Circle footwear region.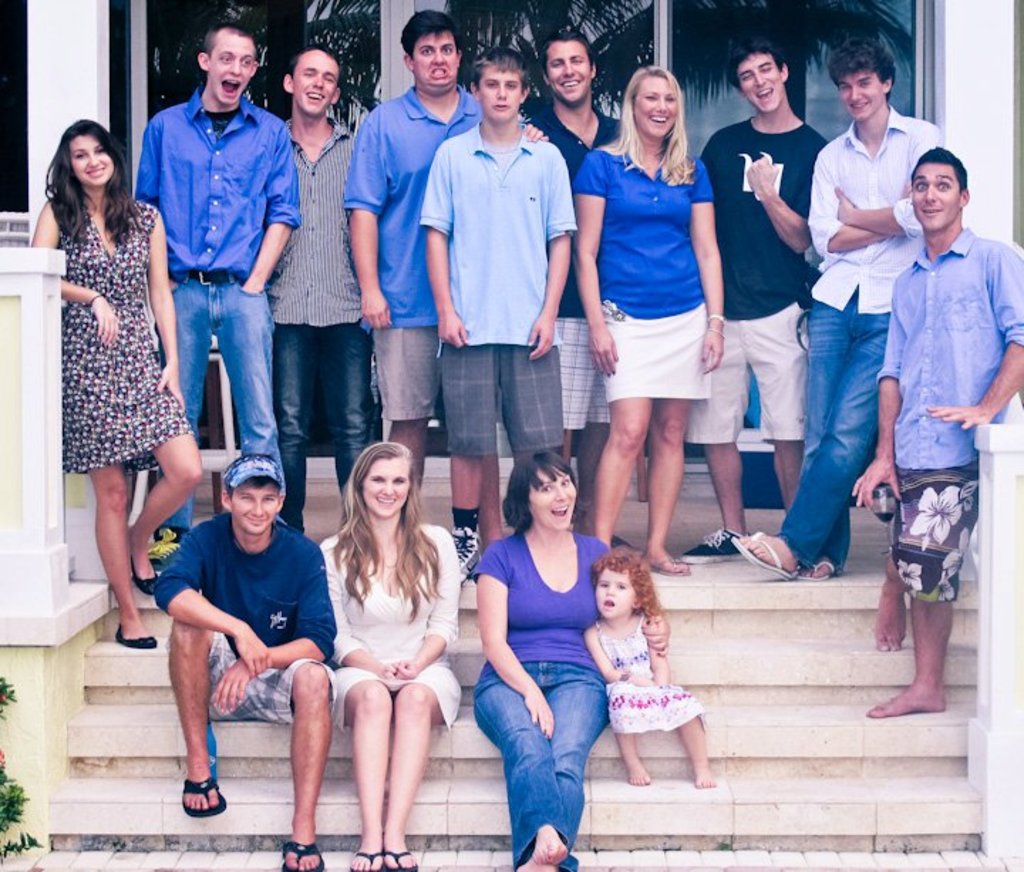
Region: BBox(676, 528, 745, 562).
